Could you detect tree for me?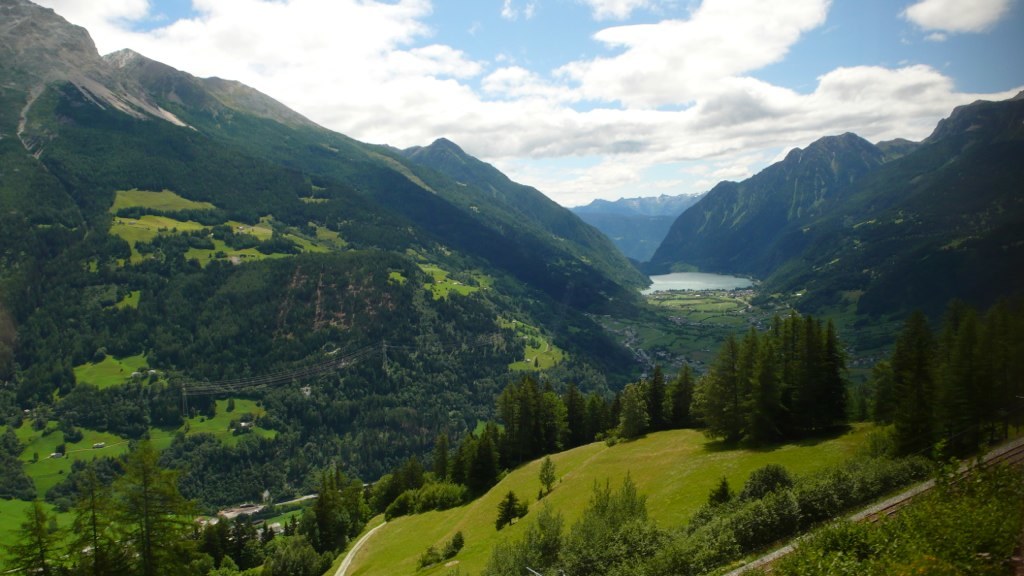
Detection result: x1=491, y1=487, x2=527, y2=533.
